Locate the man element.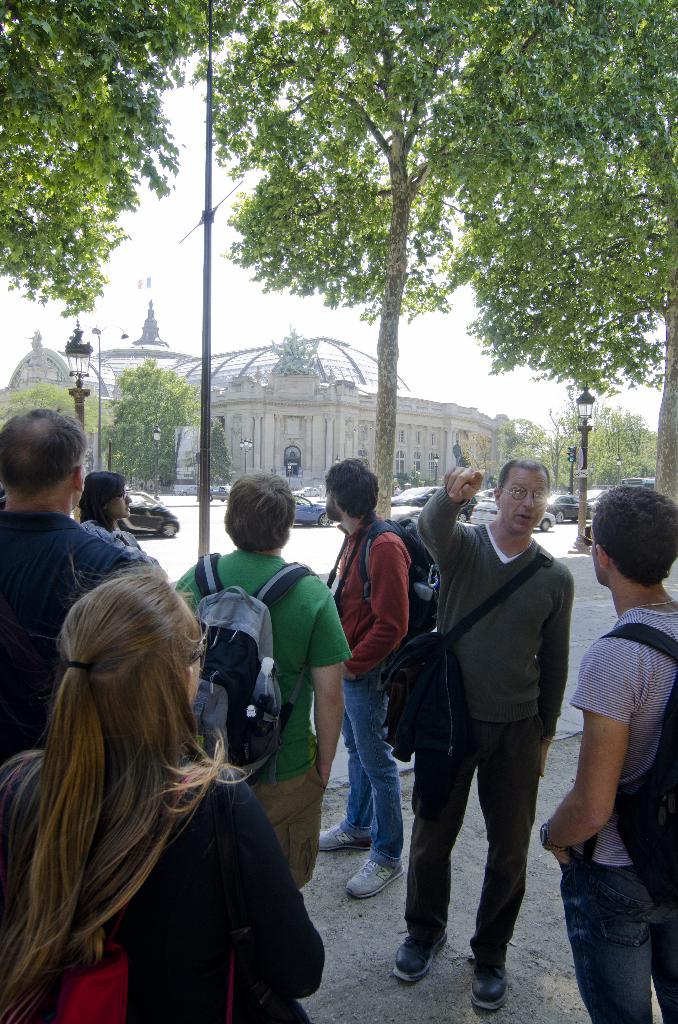
Element bbox: <region>540, 486, 677, 1023</region>.
